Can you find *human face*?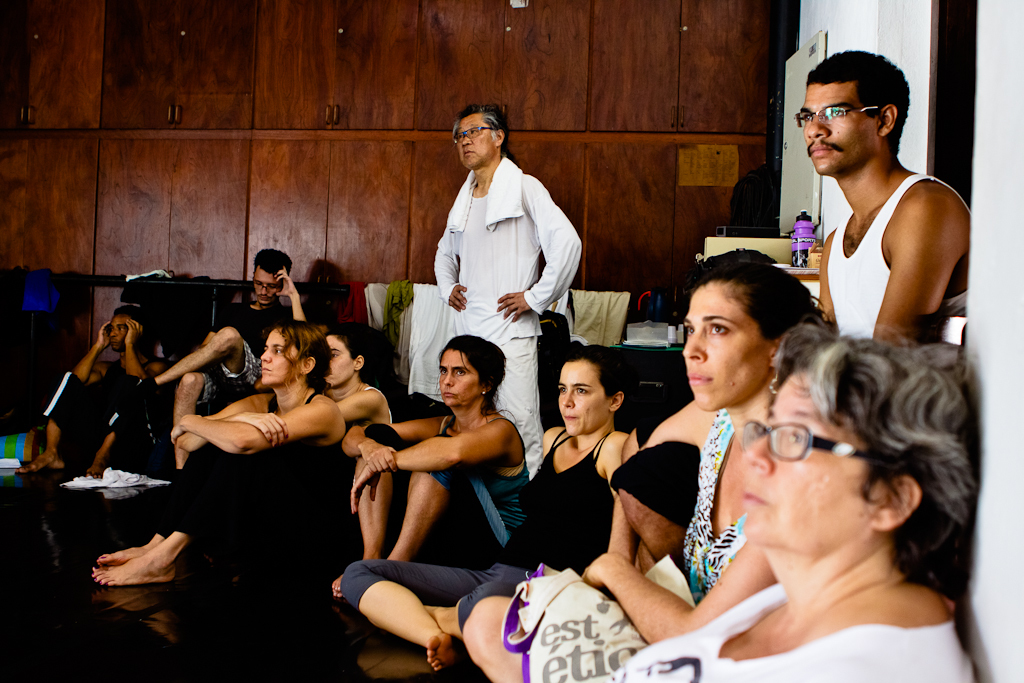
Yes, bounding box: crop(548, 351, 618, 440).
